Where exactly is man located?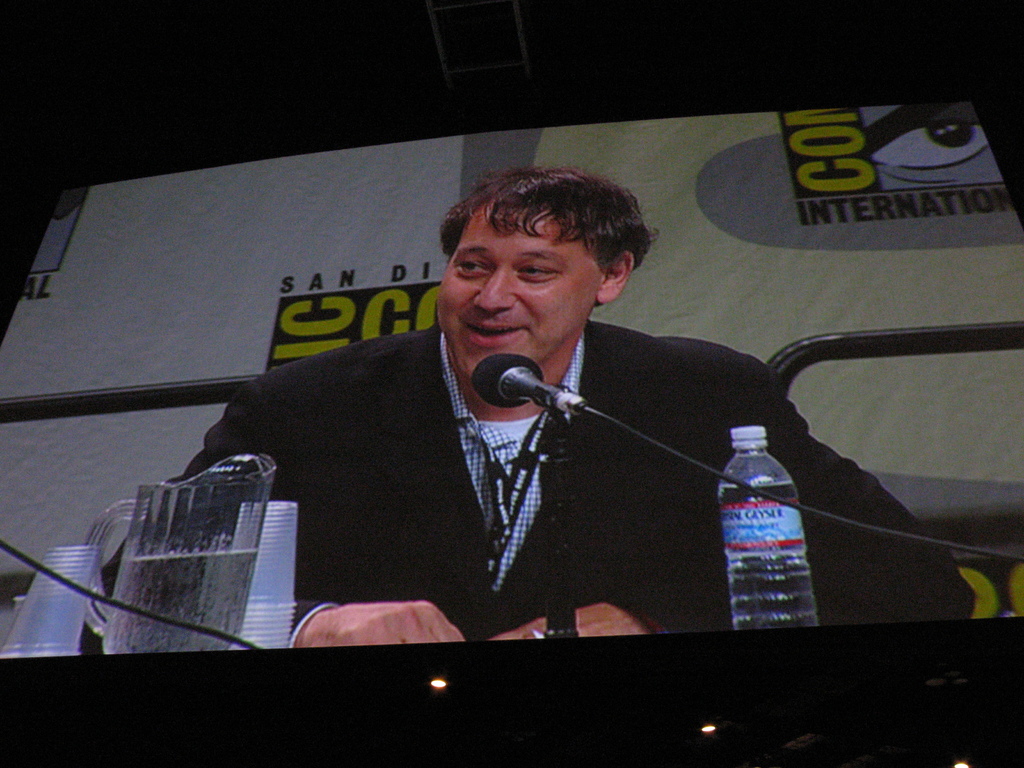
Its bounding box is [80, 167, 979, 645].
